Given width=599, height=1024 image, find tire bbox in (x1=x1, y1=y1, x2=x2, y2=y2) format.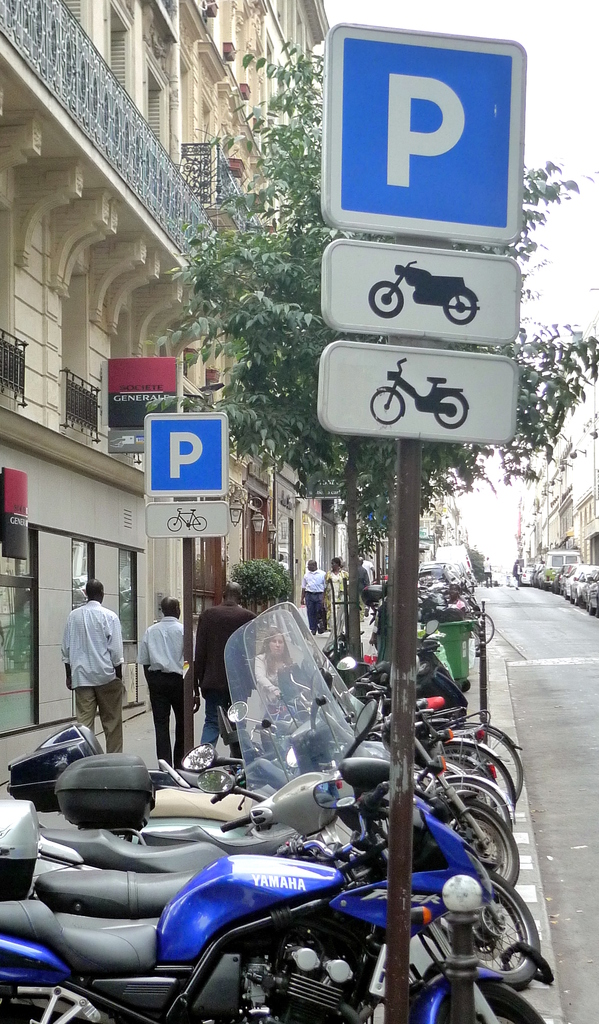
(x1=423, y1=867, x2=545, y2=987).
